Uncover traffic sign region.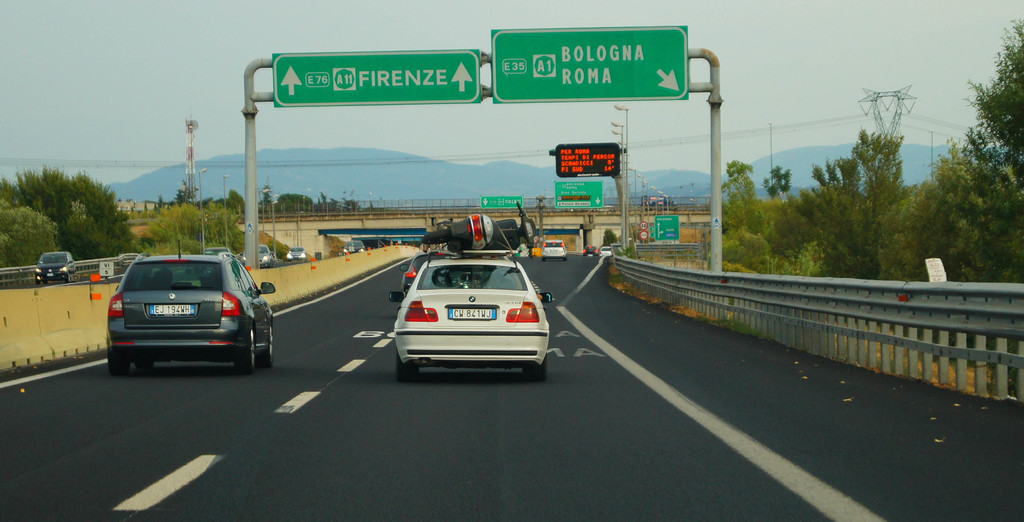
Uncovered: 652,214,676,238.
